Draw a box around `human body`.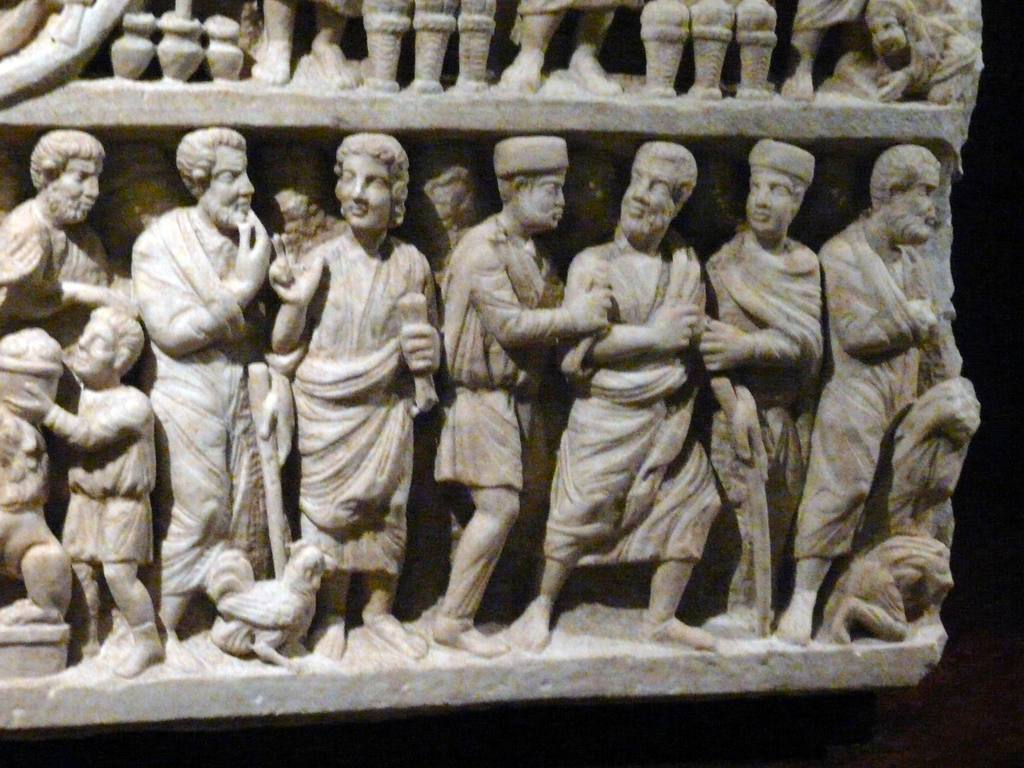
<region>869, 13, 980, 109</region>.
